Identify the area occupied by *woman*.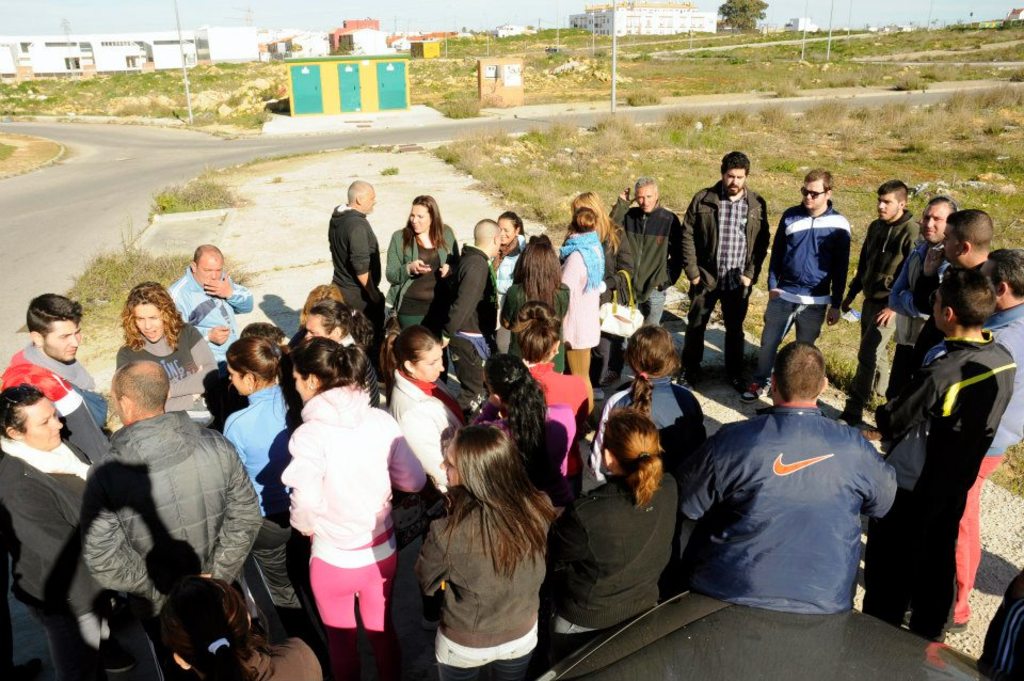
Area: region(163, 576, 323, 680).
